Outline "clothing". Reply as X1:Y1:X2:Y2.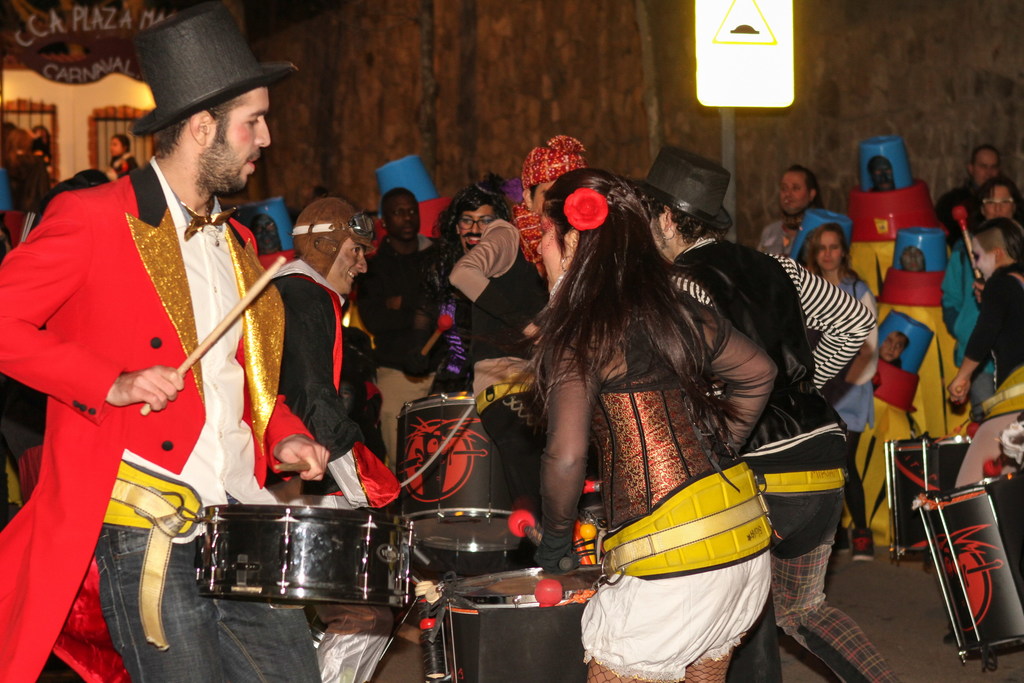
0:158:320:682.
